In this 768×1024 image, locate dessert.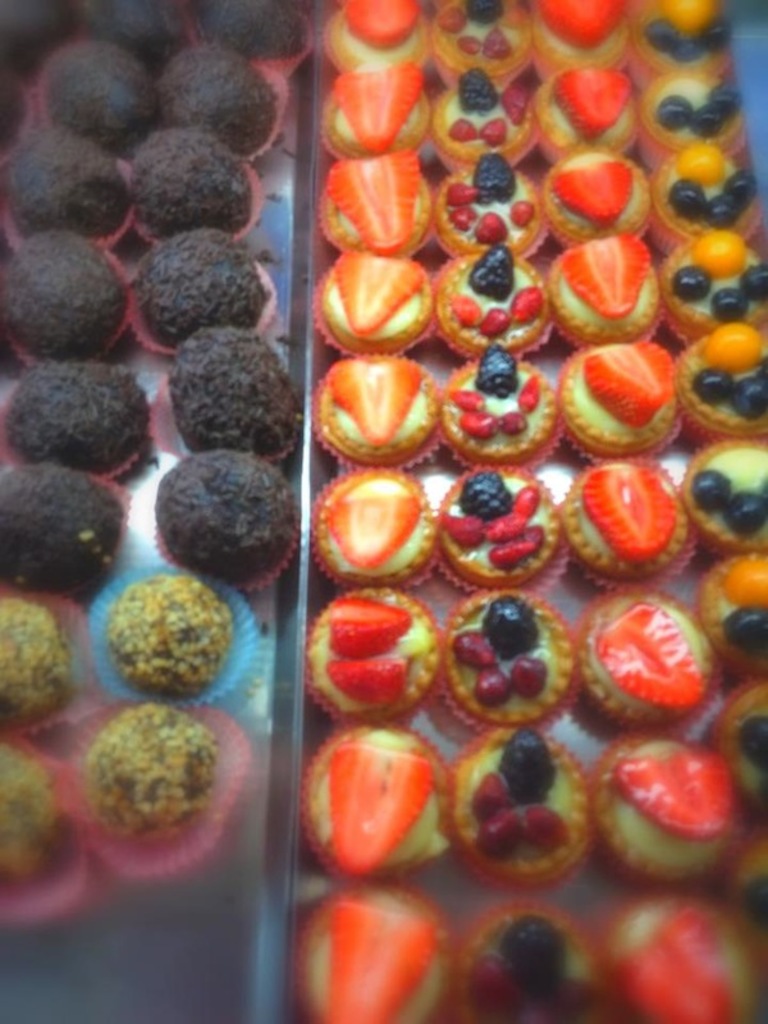
Bounding box: rect(133, 234, 264, 337).
